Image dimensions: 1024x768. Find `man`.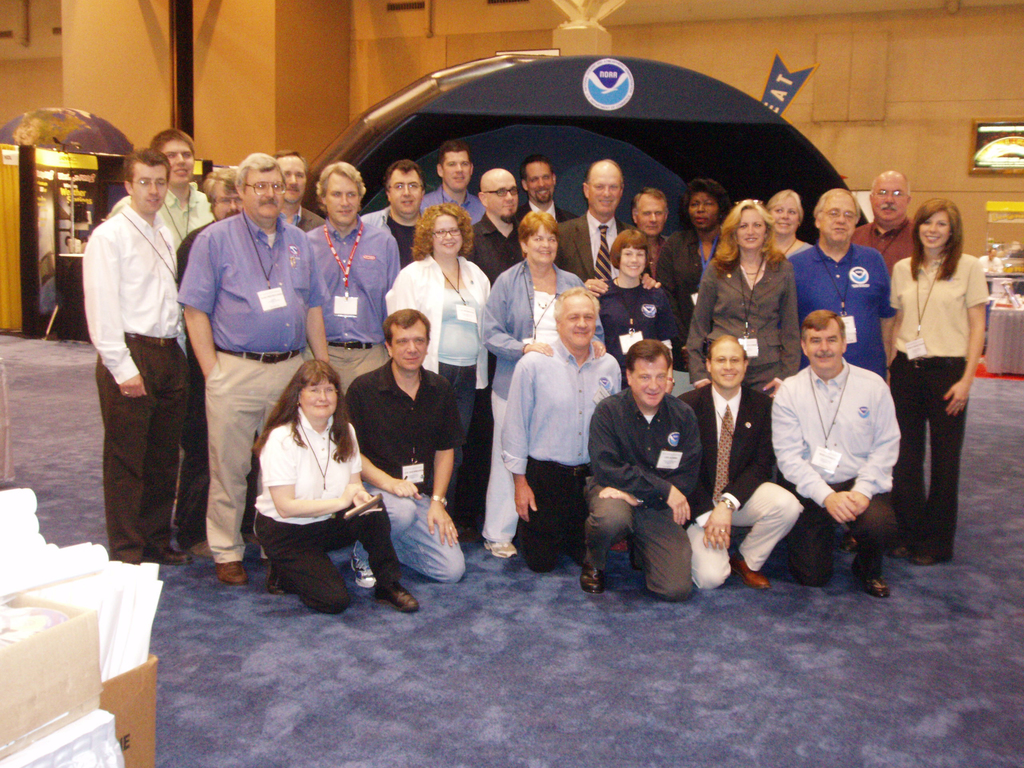
(178, 156, 328, 583).
